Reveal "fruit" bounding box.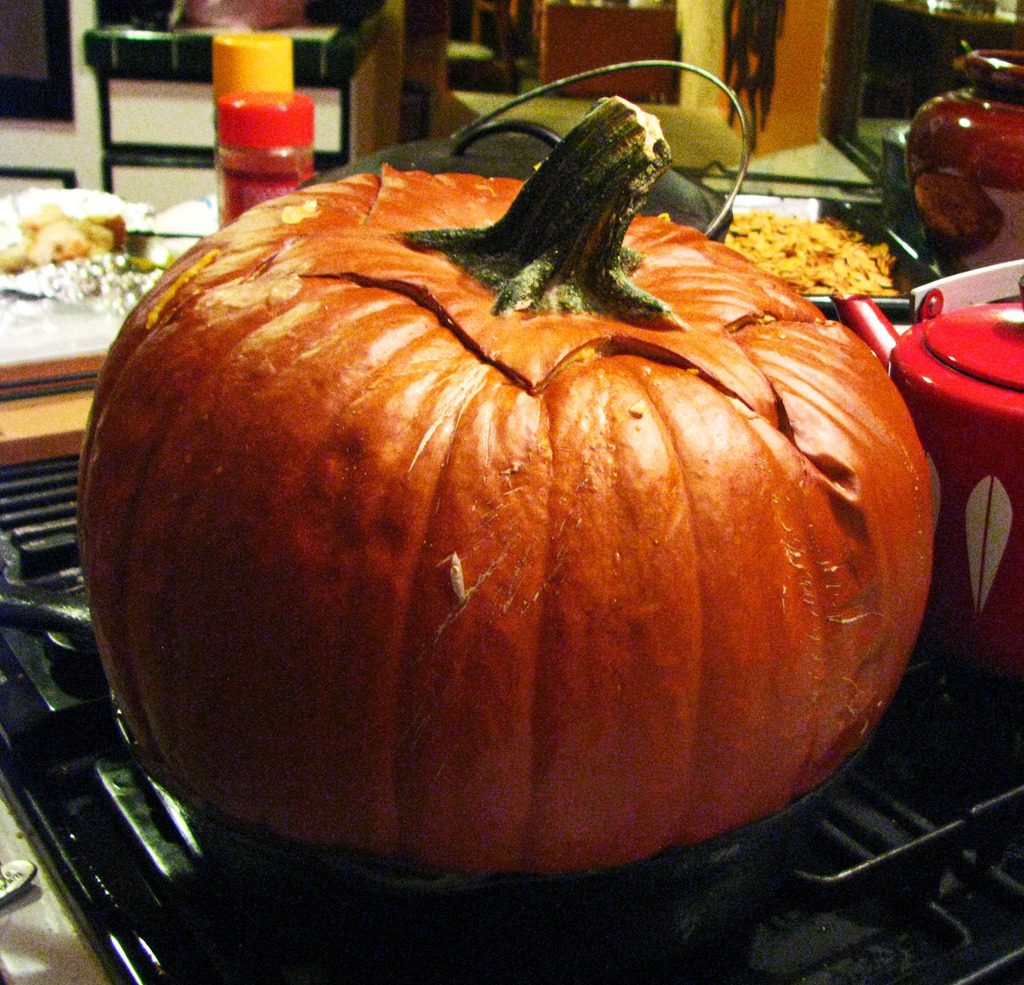
Revealed: select_region(61, 248, 935, 875).
